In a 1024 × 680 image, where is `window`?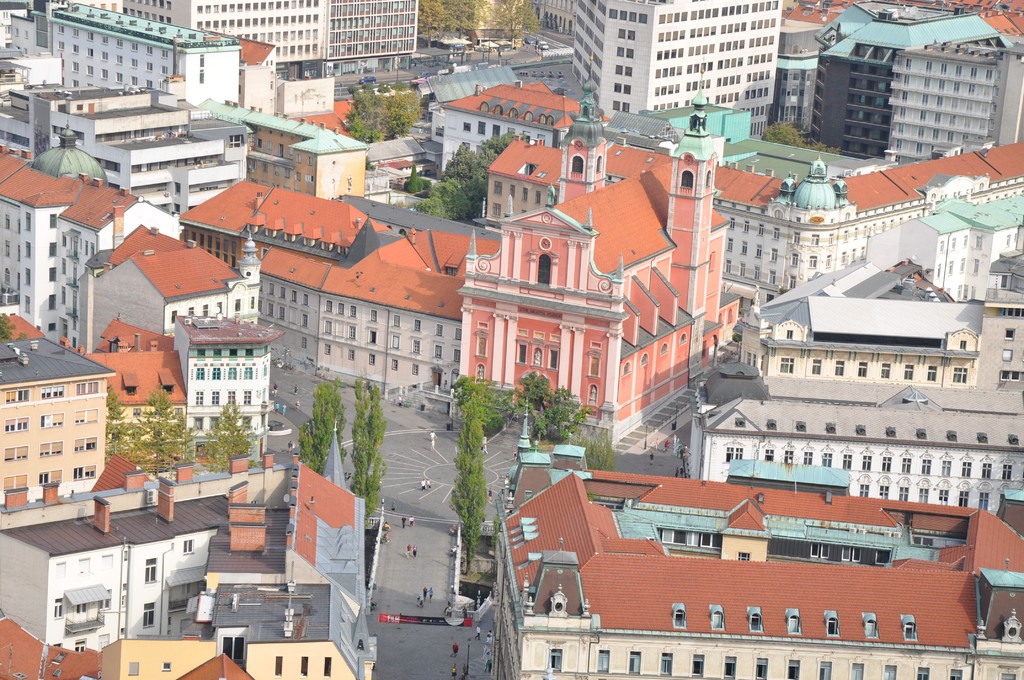
[189,304,196,318].
